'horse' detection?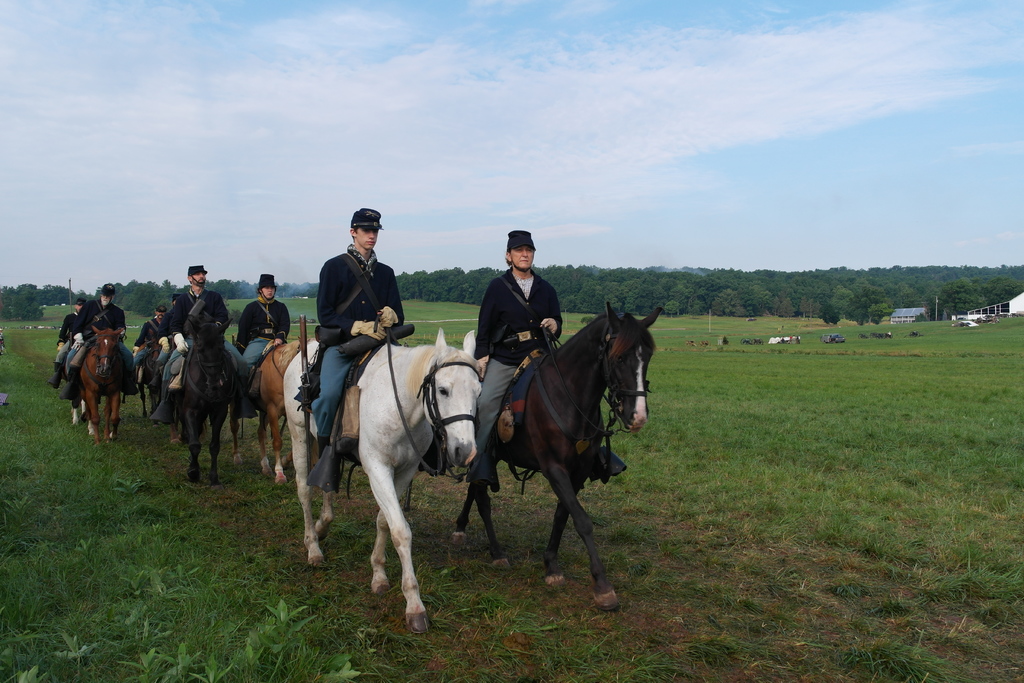
75:327:126:450
